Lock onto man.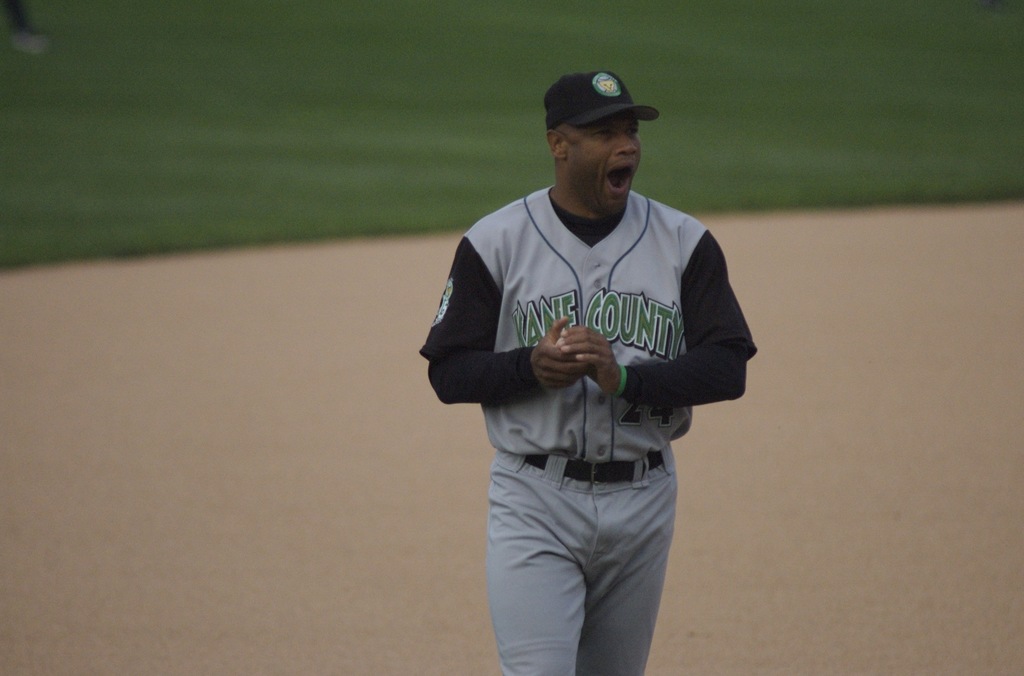
Locked: Rect(424, 67, 759, 675).
